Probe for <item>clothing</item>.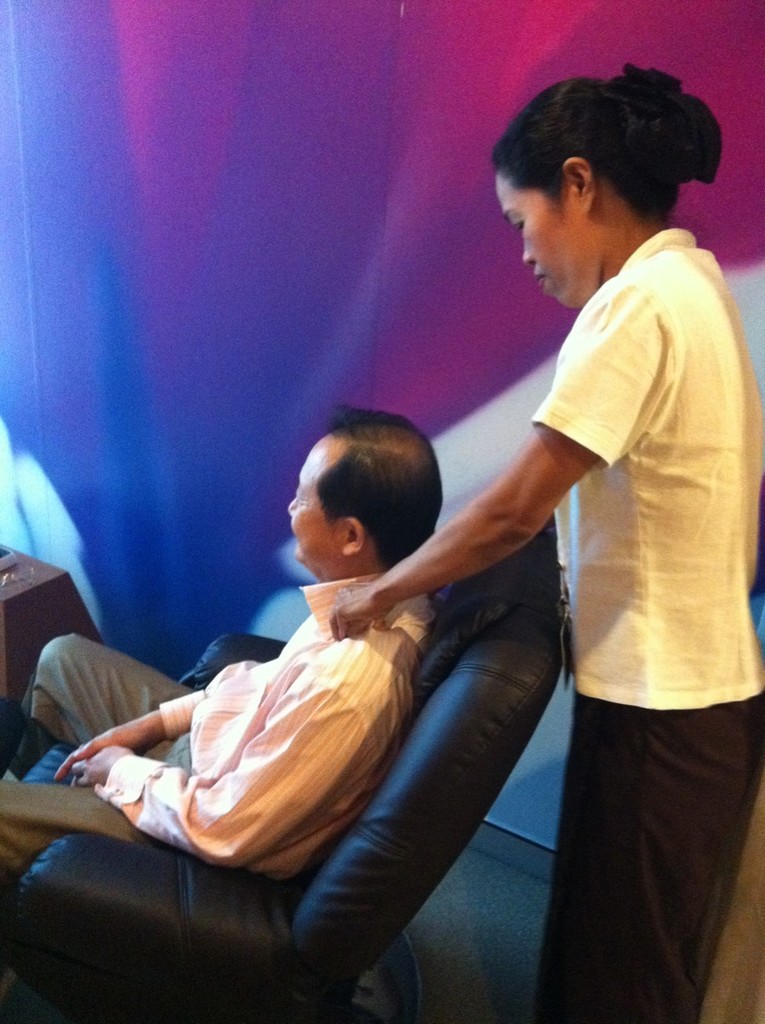
Probe result: [479, 153, 745, 931].
